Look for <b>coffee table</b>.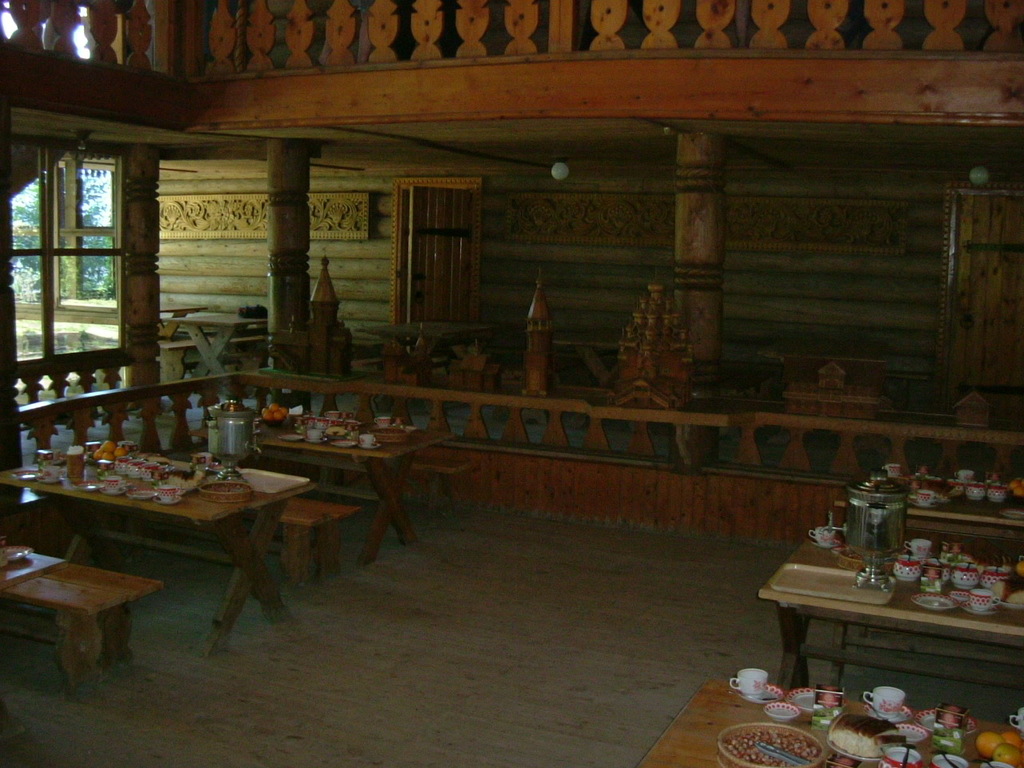
Found: detection(845, 474, 1023, 541).
